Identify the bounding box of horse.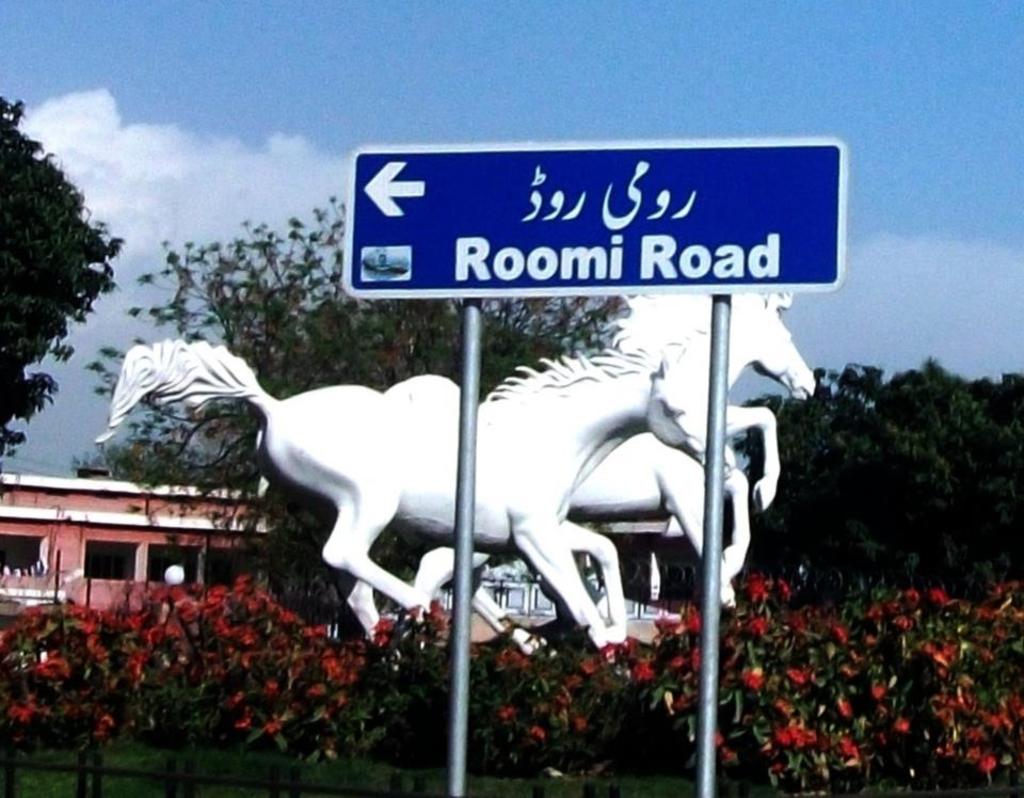
{"left": 599, "top": 290, "right": 817, "bottom": 576}.
